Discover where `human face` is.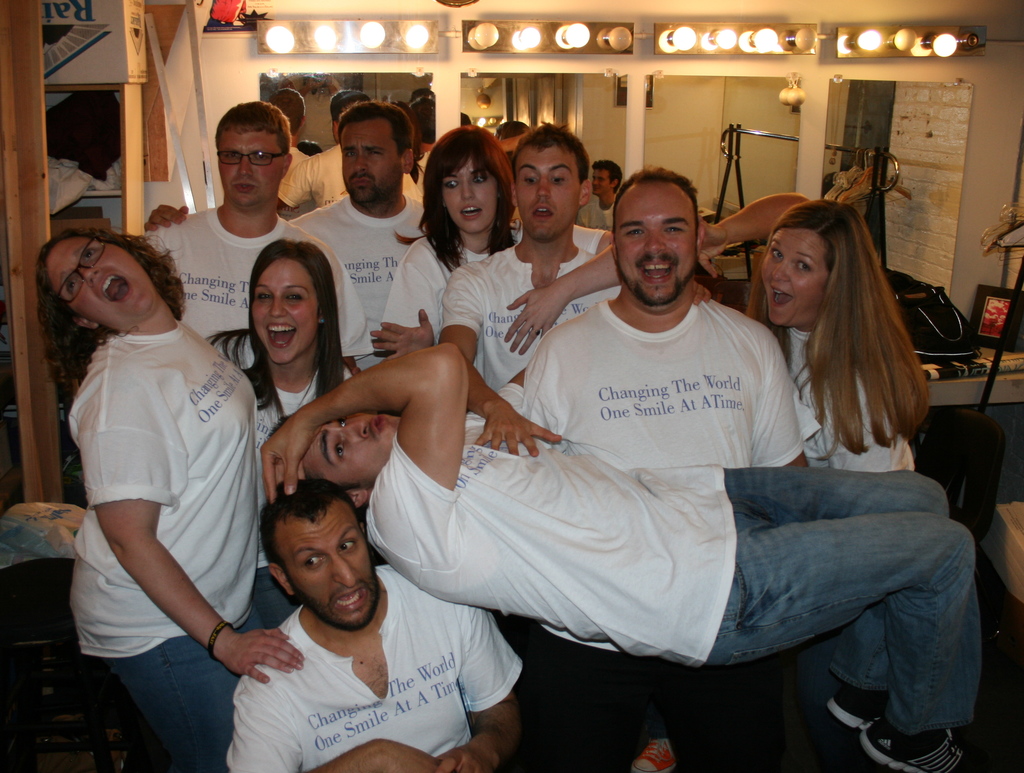
Discovered at (275, 507, 381, 630).
